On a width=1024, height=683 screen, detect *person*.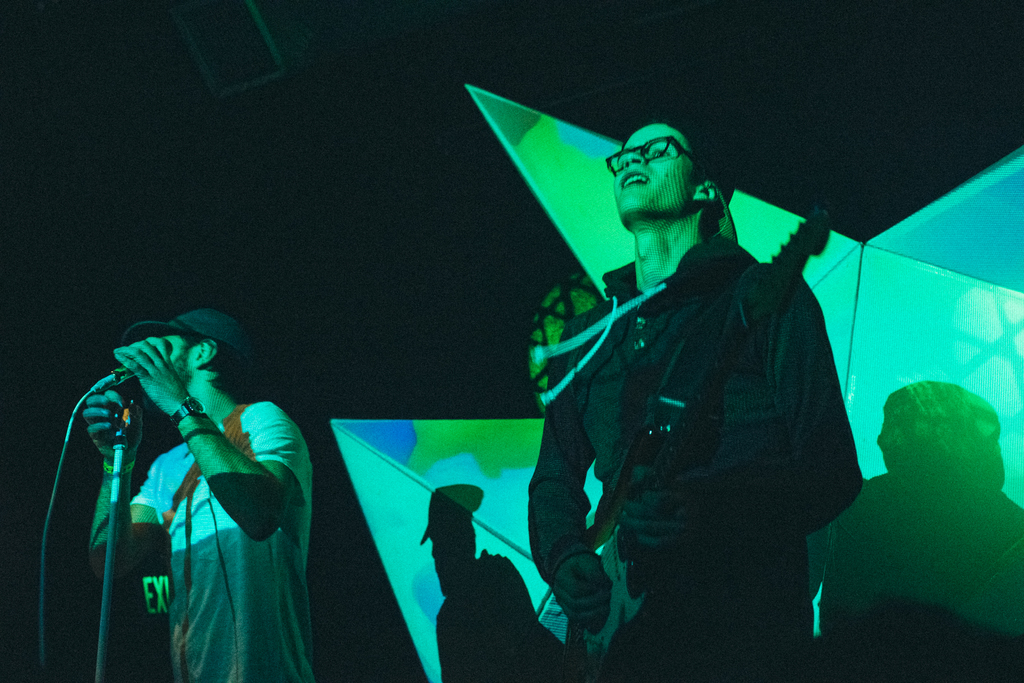
Rect(471, 125, 874, 682).
